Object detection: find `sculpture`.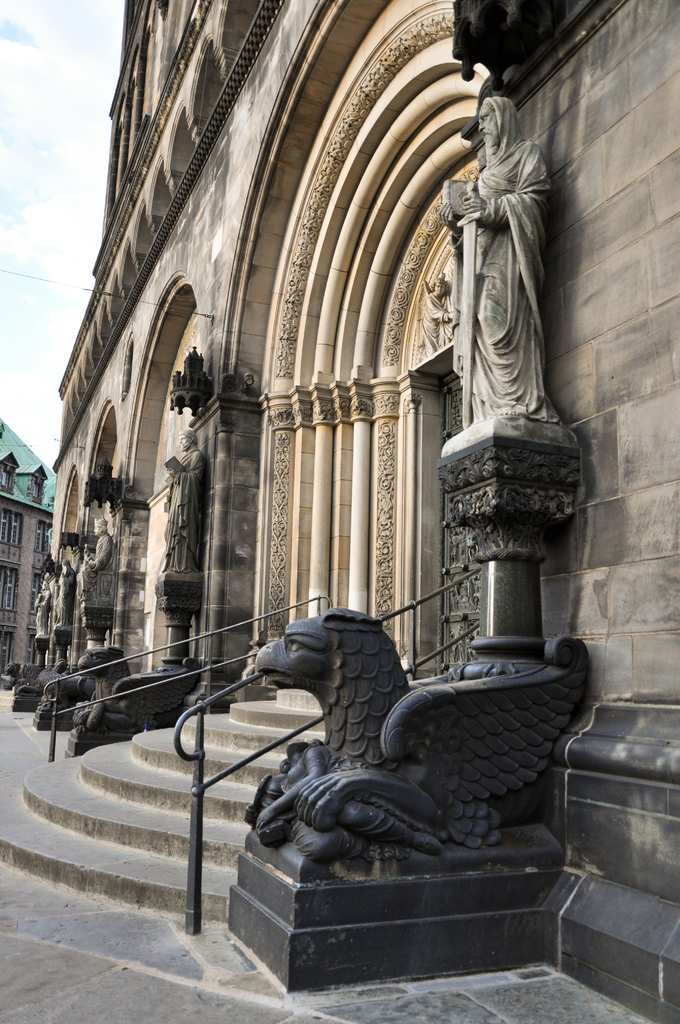
<bbox>4, 653, 41, 687</bbox>.
